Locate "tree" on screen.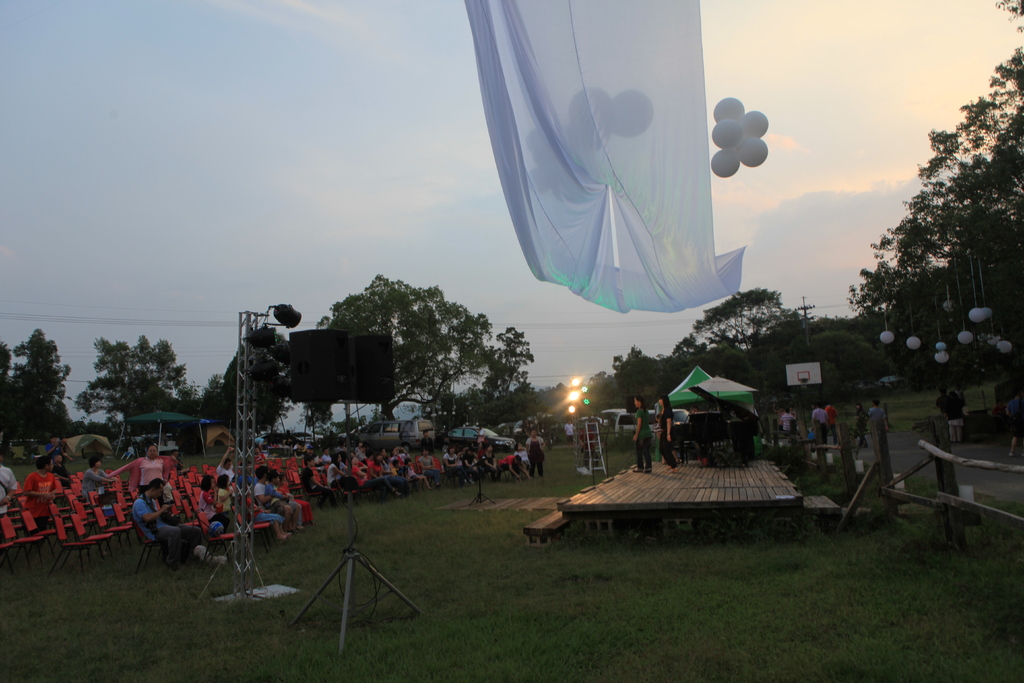
On screen at detection(851, 0, 1023, 390).
